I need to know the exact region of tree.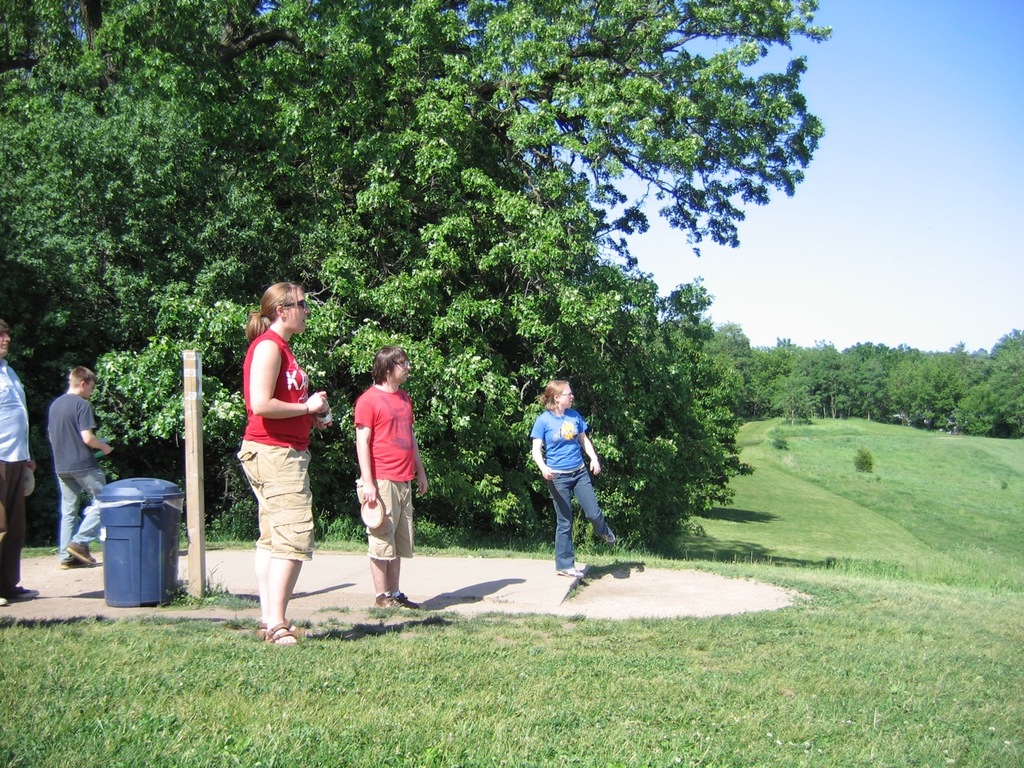
Region: l=982, t=327, r=1023, b=438.
